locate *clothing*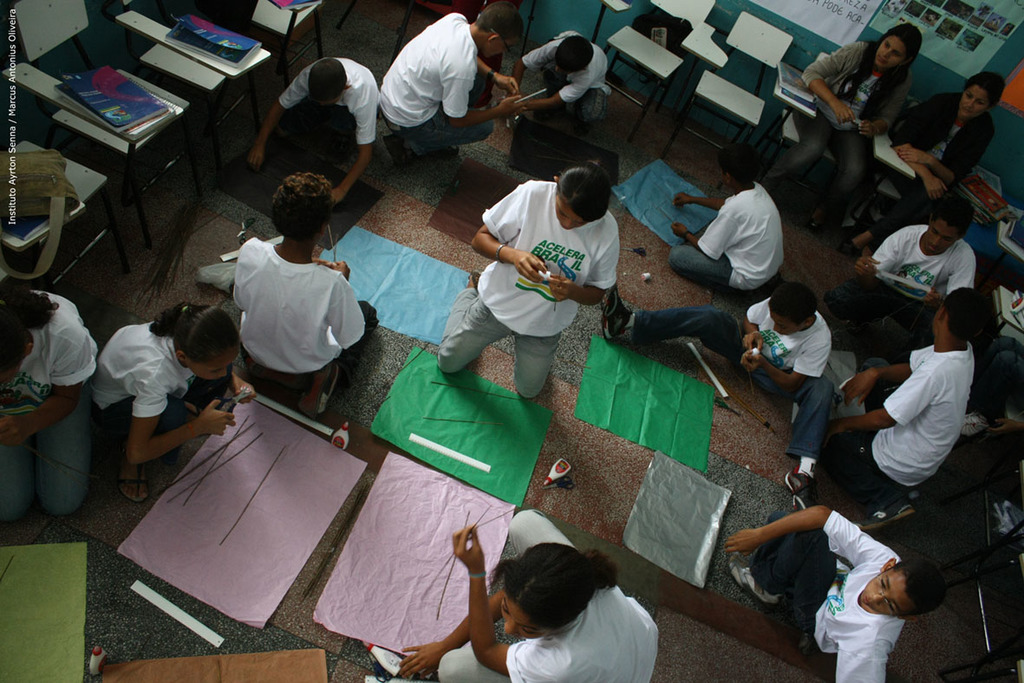
x1=764 y1=39 x2=919 y2=209
